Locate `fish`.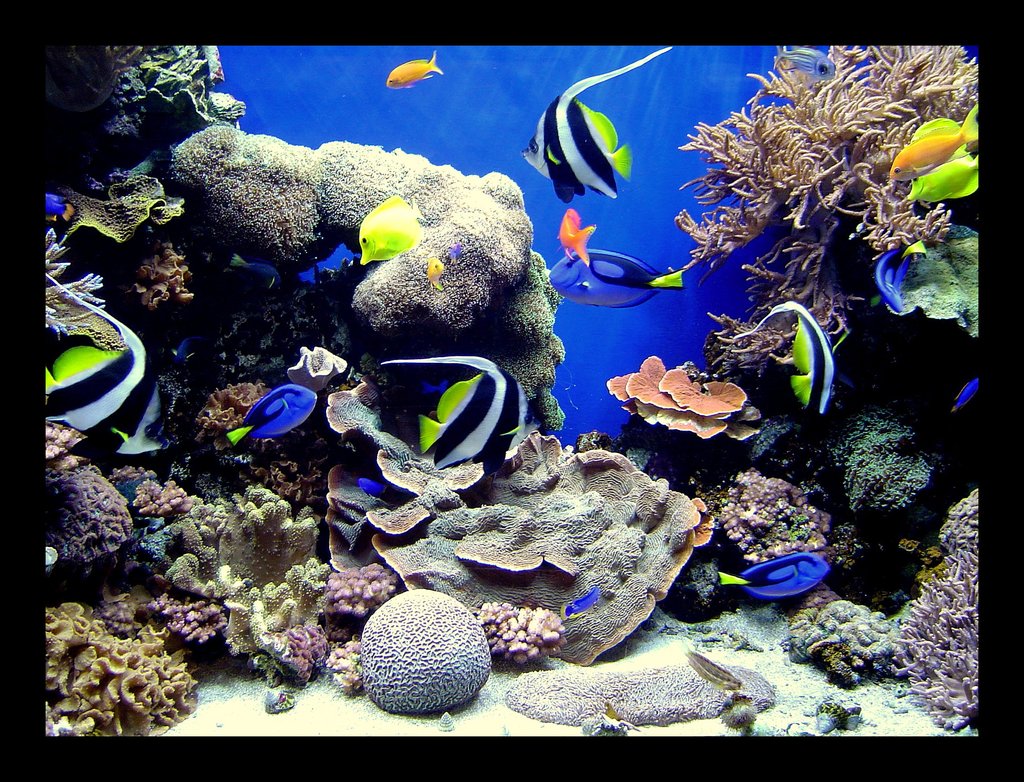
Bounding box: [x1=950, y1=377, x2=978, y2=418].
